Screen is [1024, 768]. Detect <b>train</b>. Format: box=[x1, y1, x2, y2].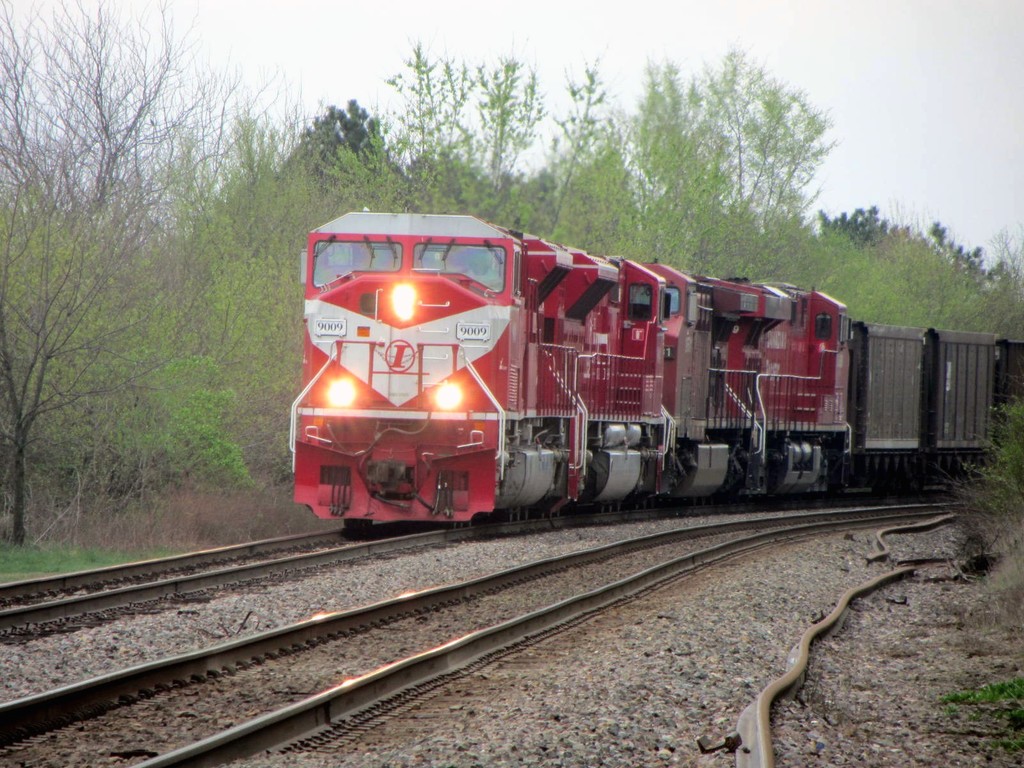
box=[281, 208, 1023, 539].
